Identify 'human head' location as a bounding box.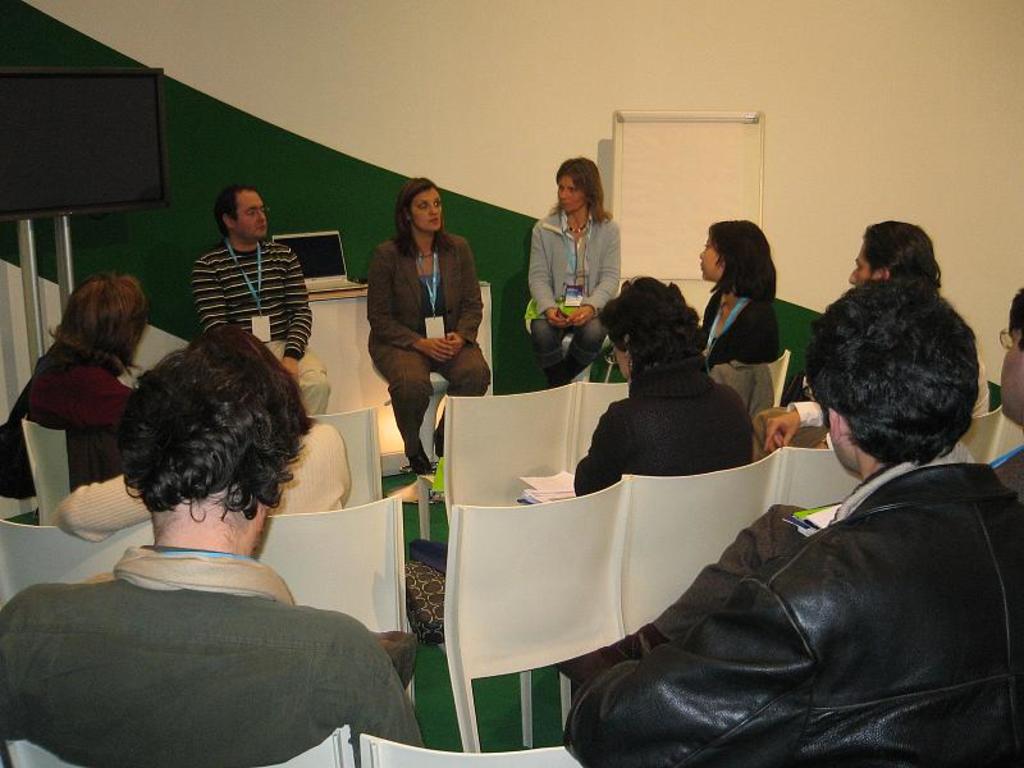
(554, 156, 603, 215).
